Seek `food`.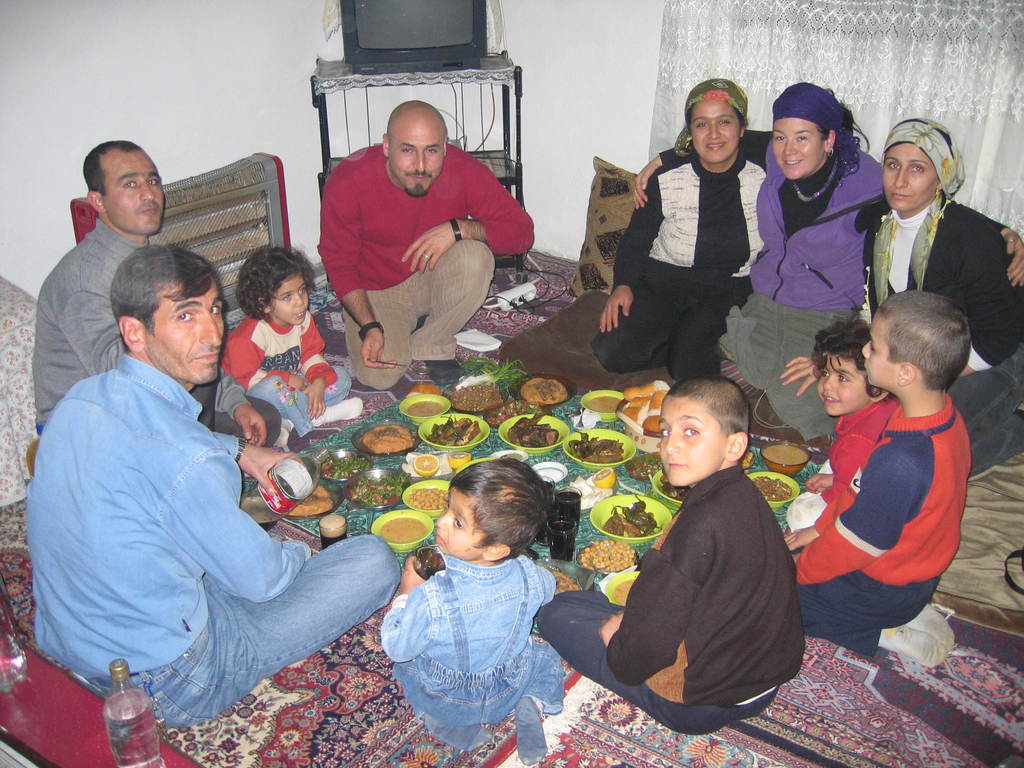
pyautogui.locateOnScreen(348, 472, 402, 503).
